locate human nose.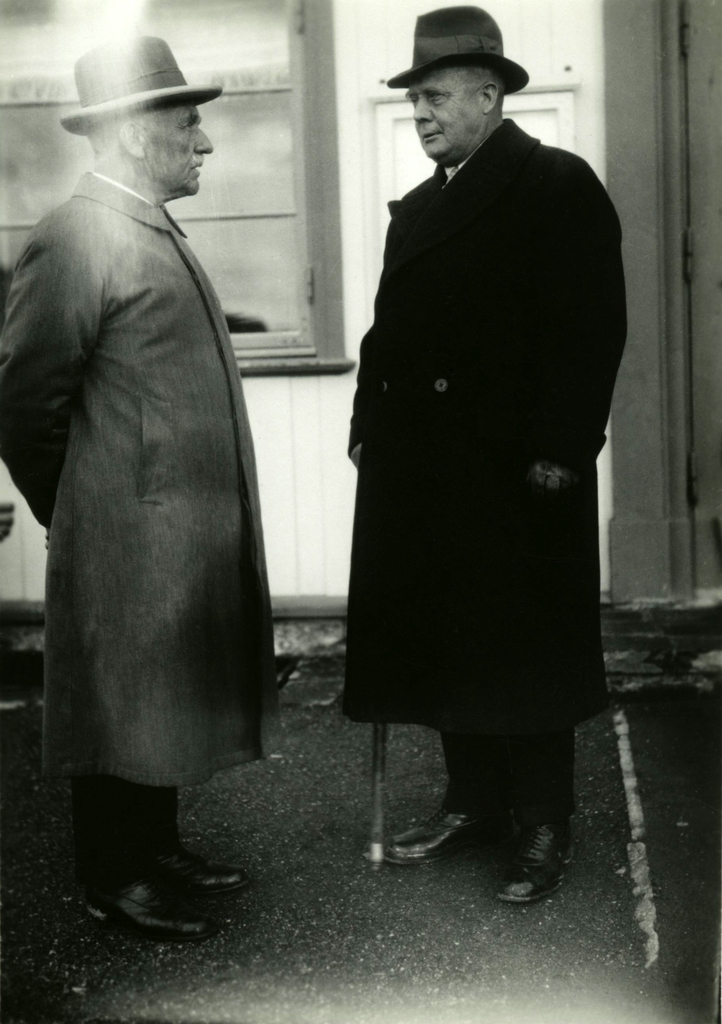
Bounding box: (left=186, top=129, right=214, bottom=155).
